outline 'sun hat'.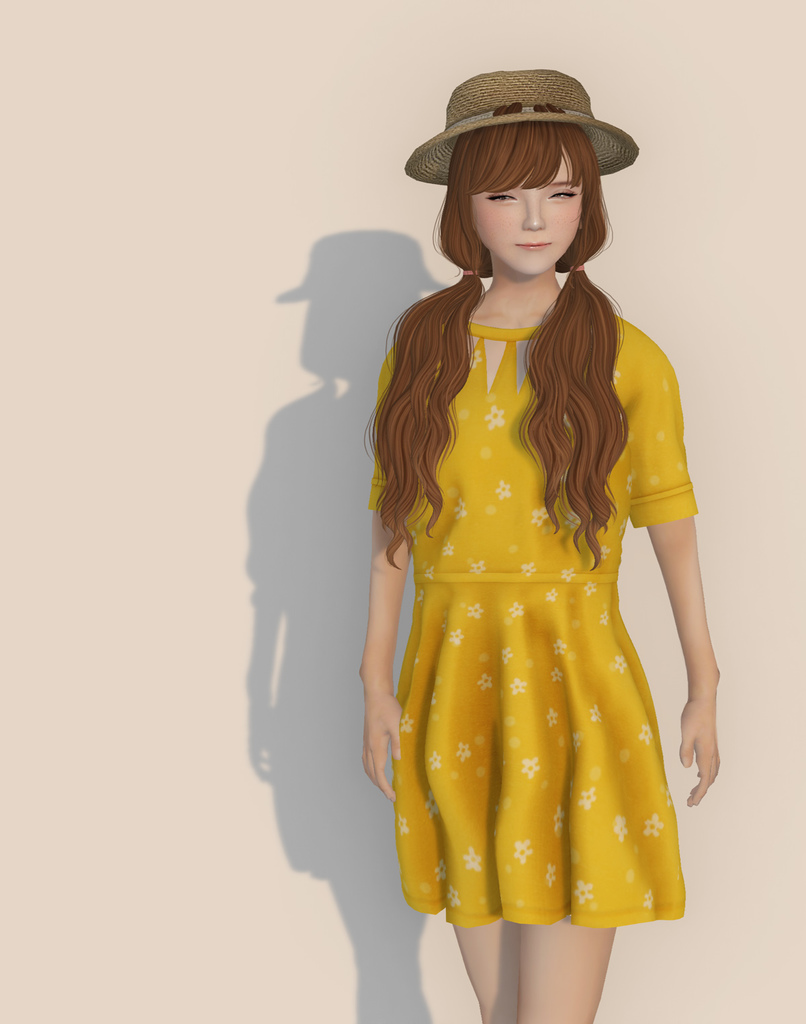
Outline: 404/71/642/194.
